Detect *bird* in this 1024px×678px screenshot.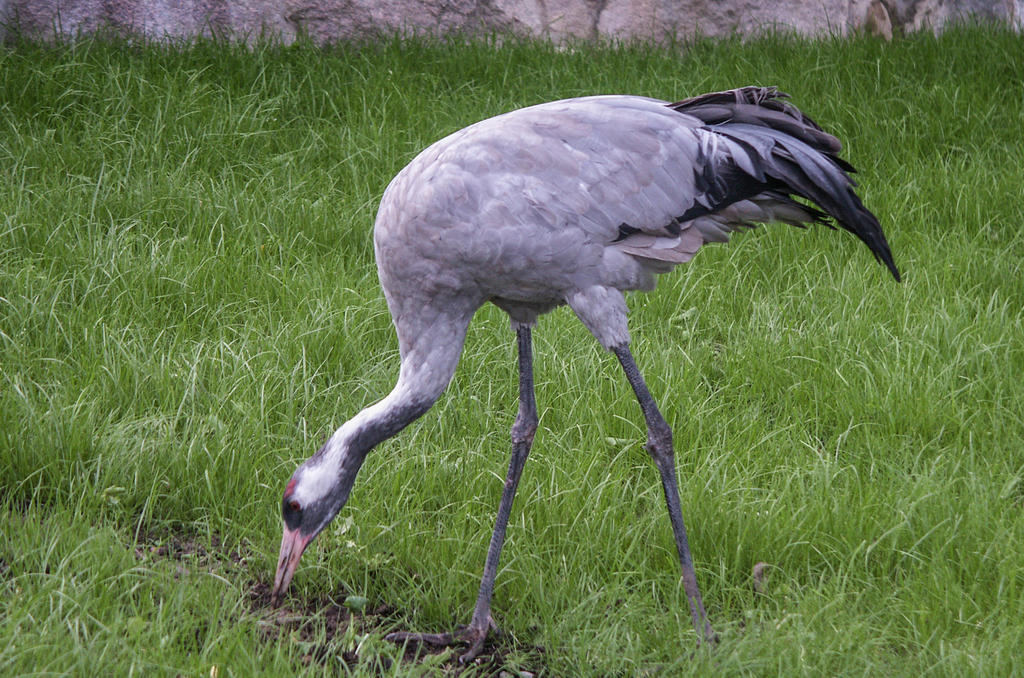
Detection: 261,69,916,639.
